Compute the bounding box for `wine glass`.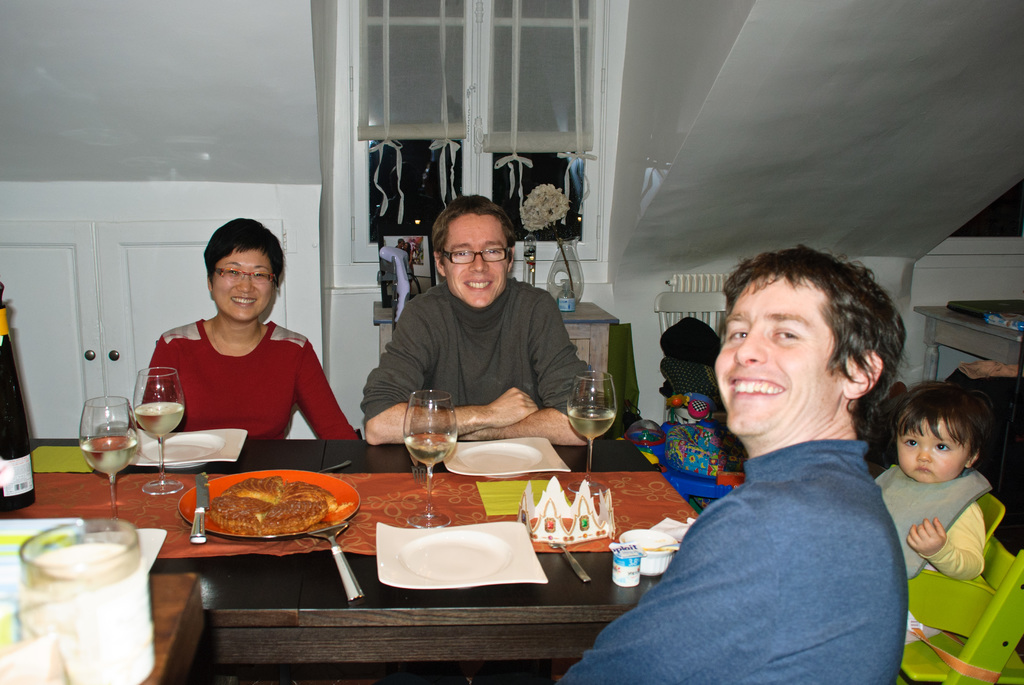
(133, 369, 184, 497).
